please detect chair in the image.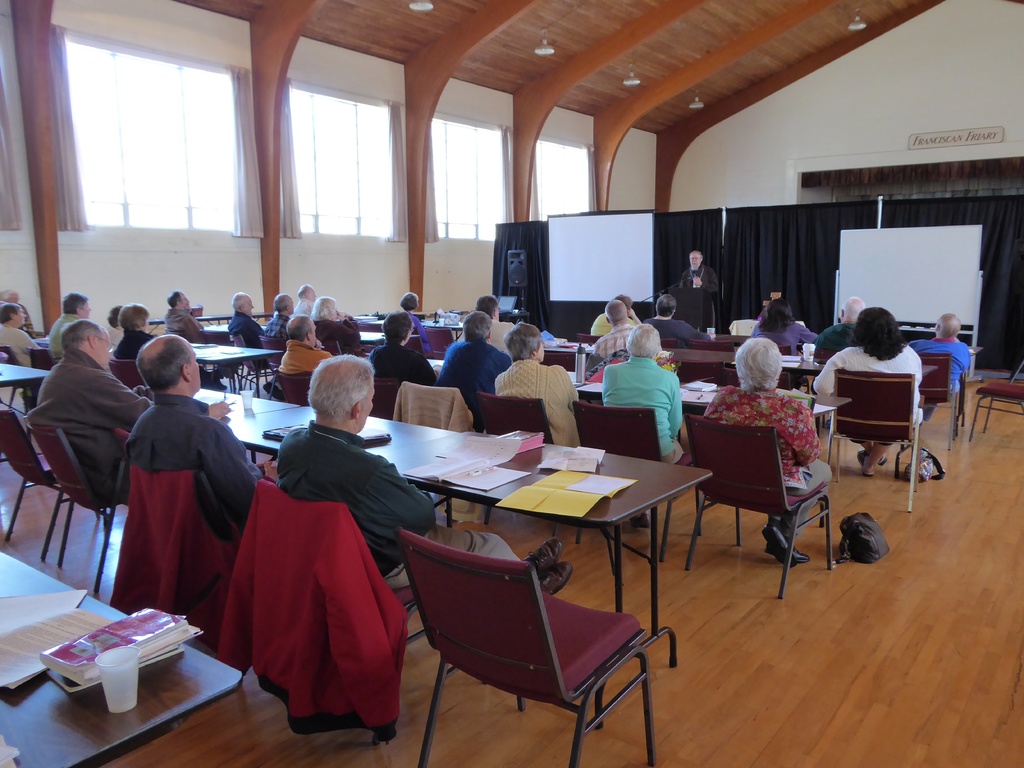
Rect(685, 410, 831, 594).
